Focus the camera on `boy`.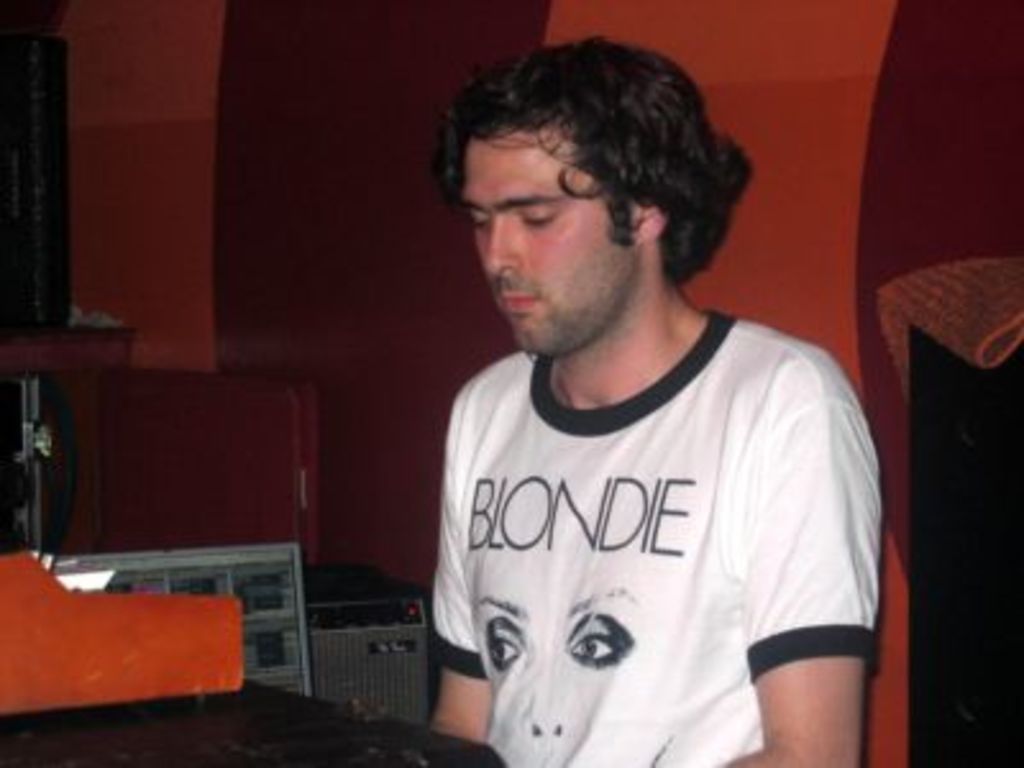
Focus region: 425, 36, 878, 765.
